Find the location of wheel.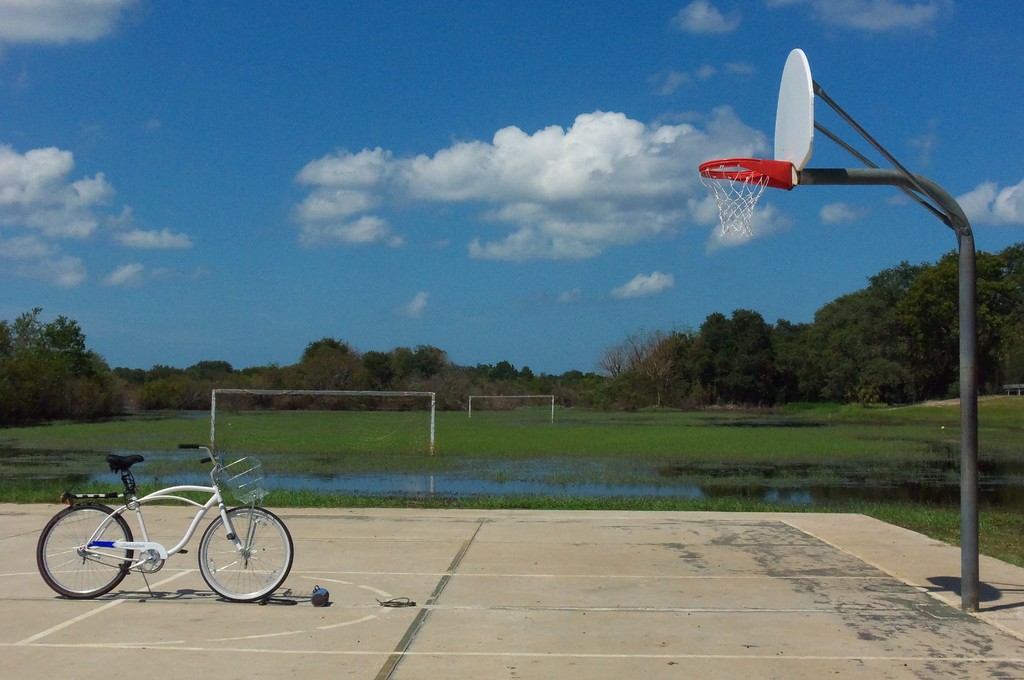
Location: <bbox>41, 522, 126, 602</bbox>.
